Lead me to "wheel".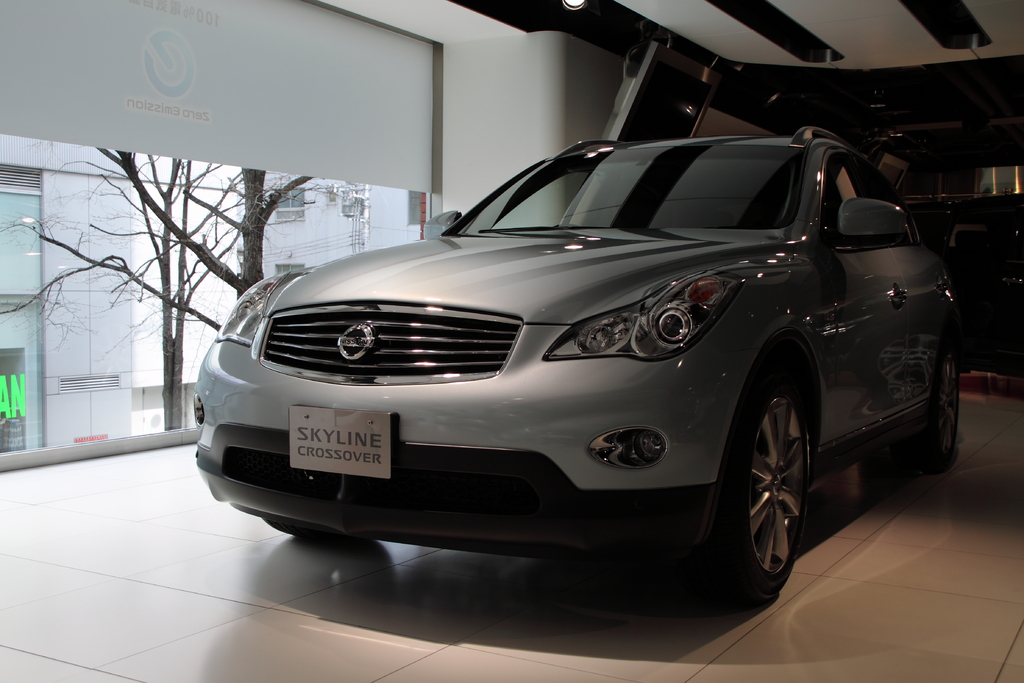
Lead to region(263, 519, 342, 541).
